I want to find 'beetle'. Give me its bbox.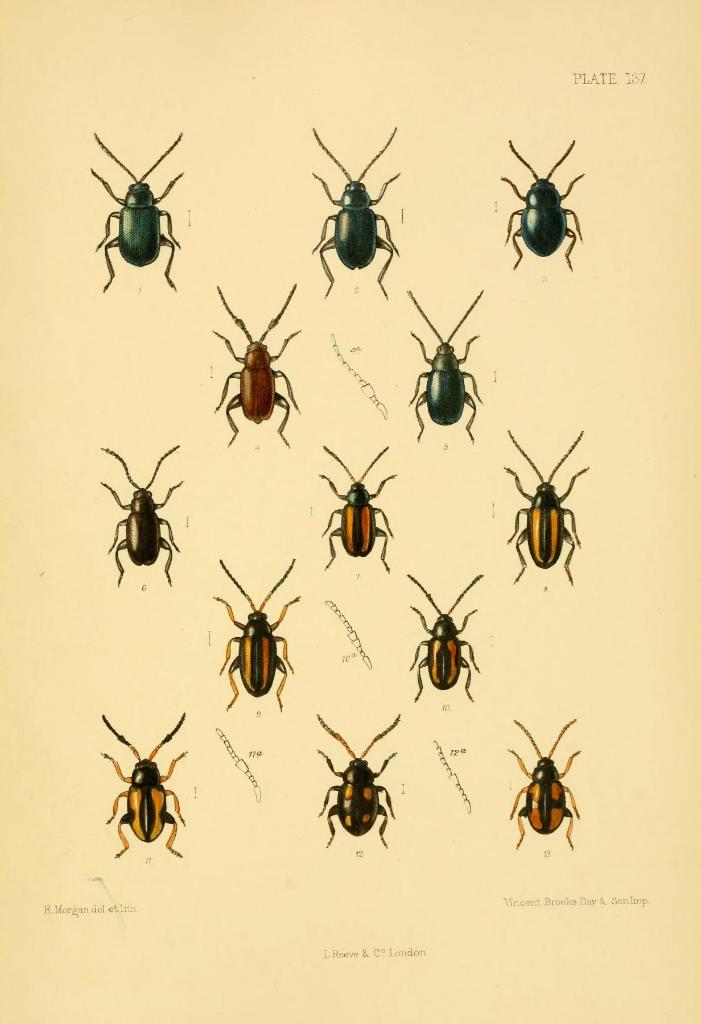
x1=509 y1=715 x2=579 y2=846.
